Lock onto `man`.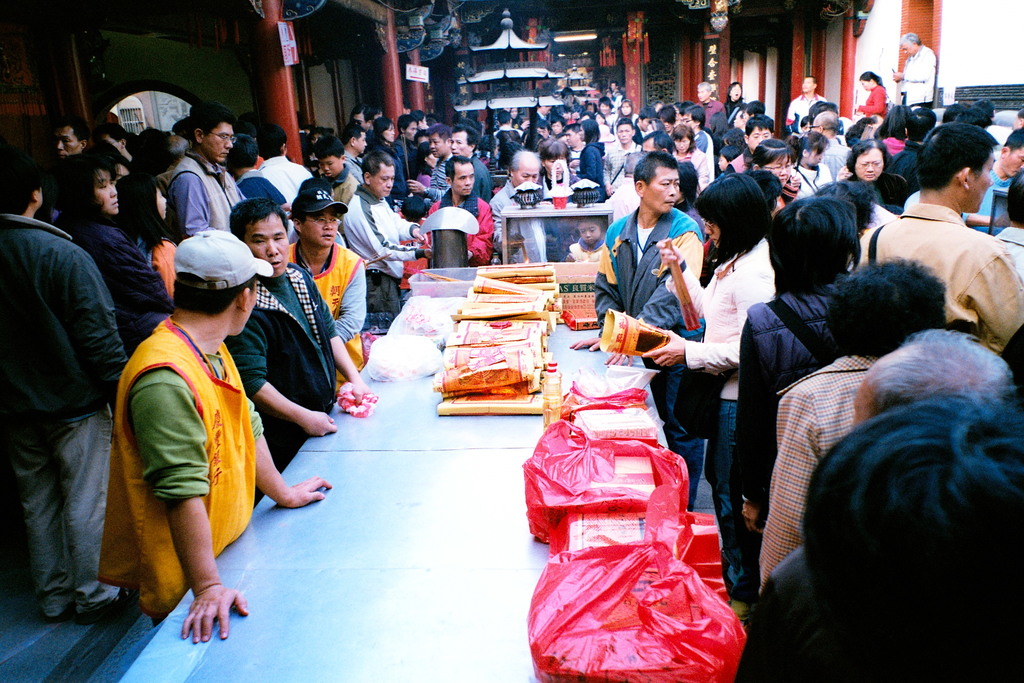
Locked: box(341, 147, 437, 329).
